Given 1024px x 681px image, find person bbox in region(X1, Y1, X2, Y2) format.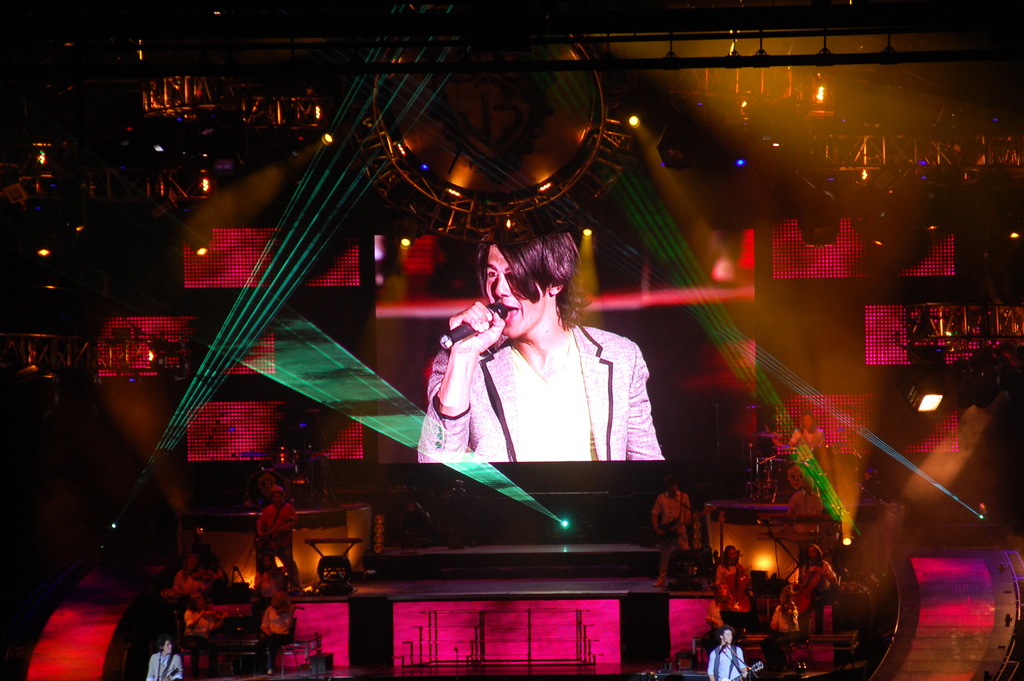
region(771, 586, 796, 636).
